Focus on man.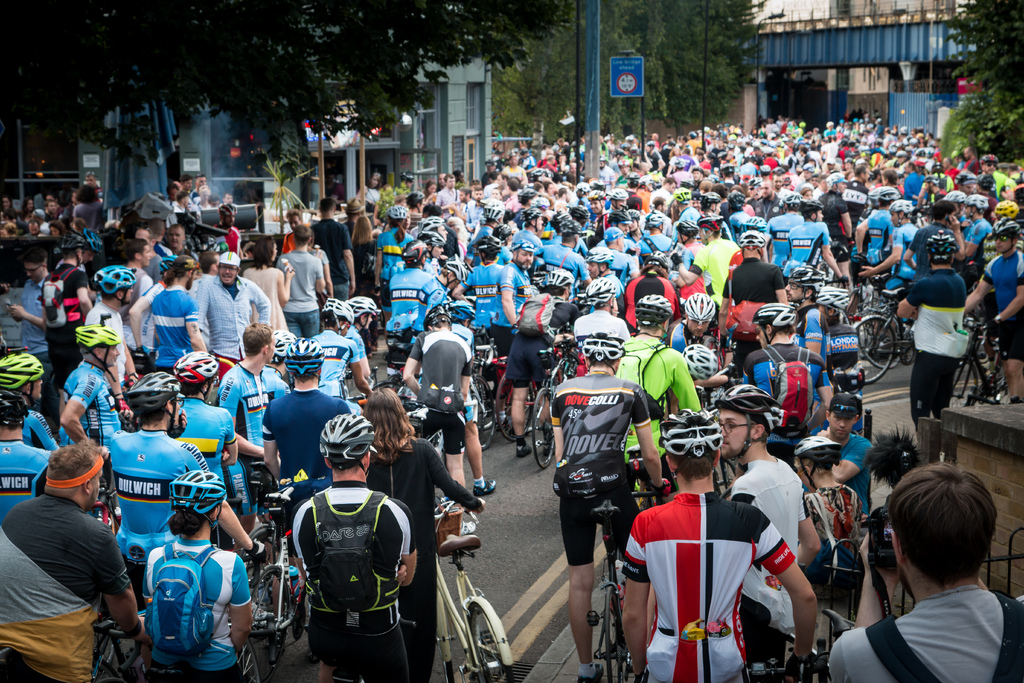
Focused at {"left": 129, "top": 239, "right": 158, "bottom": 302}.
